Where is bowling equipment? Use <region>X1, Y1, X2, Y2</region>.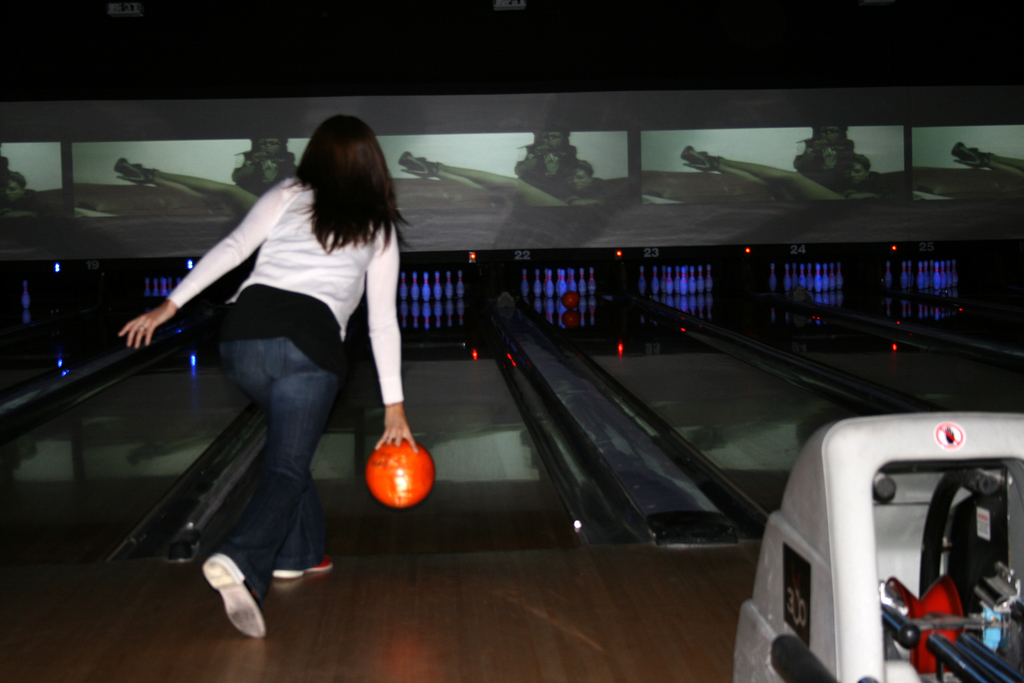
<region>562, 290, 586, 313</region>.
